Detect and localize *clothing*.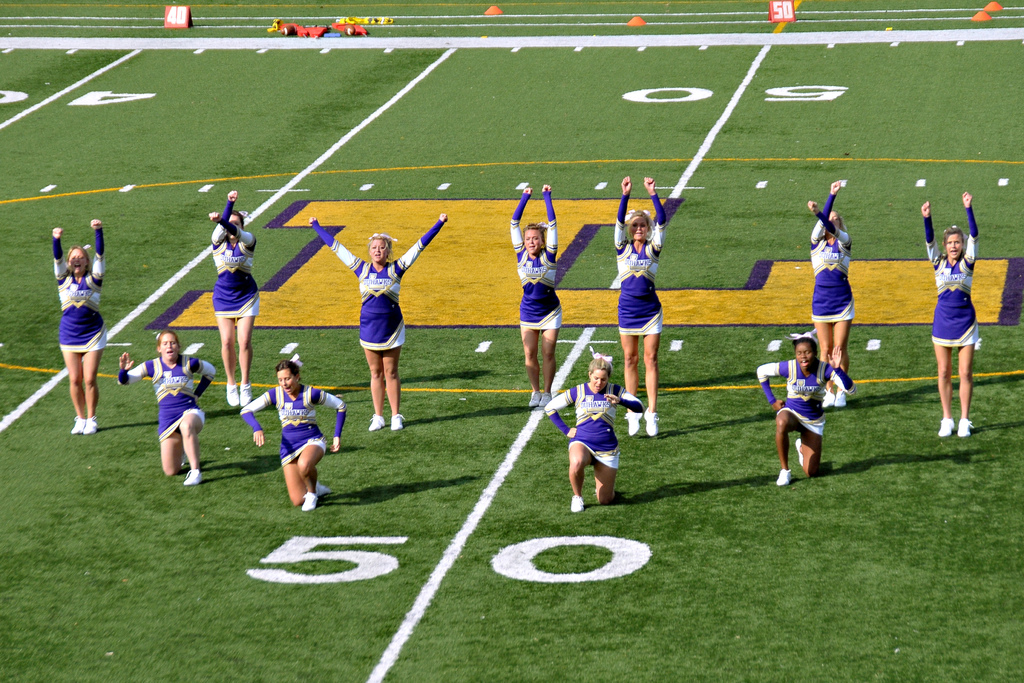
Localized at 116, 353, 227, 444.
